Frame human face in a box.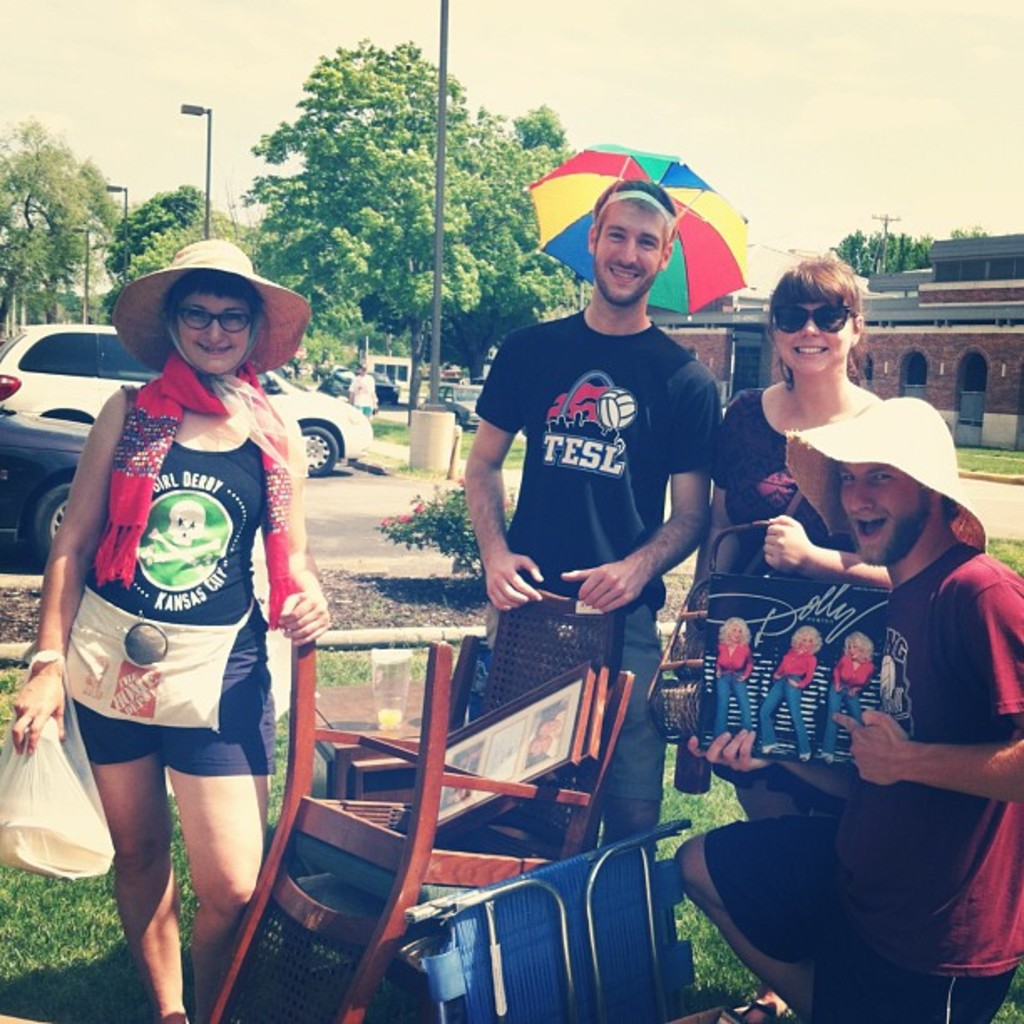
{"x1": 778, "y1": 274, "x2": 862, "y2": 376}.
